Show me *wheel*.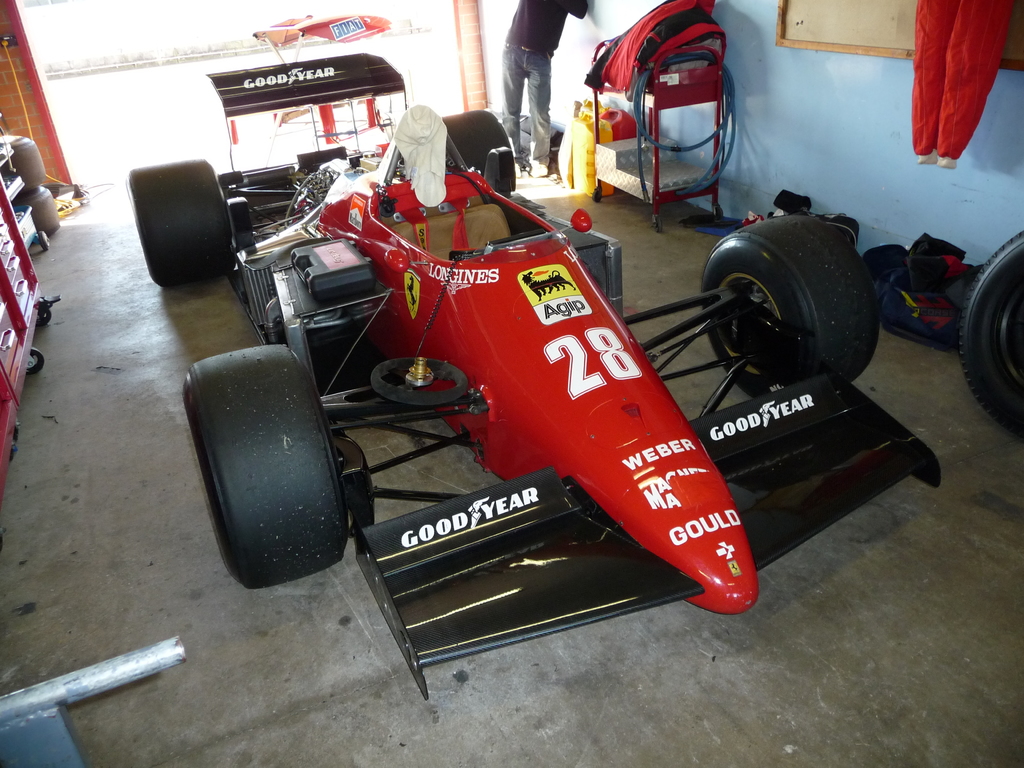
*wheel* is here: region(190, 344, 341, 584).
